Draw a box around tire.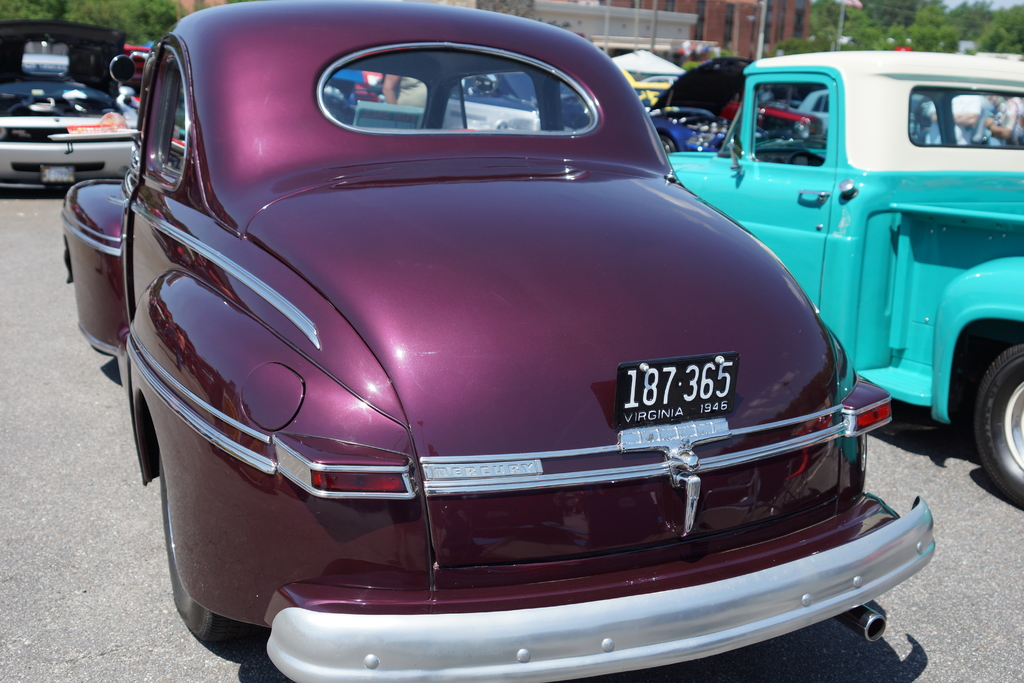
{"left": 659, "top": 136, "right": 674, "bottom": 152}.
